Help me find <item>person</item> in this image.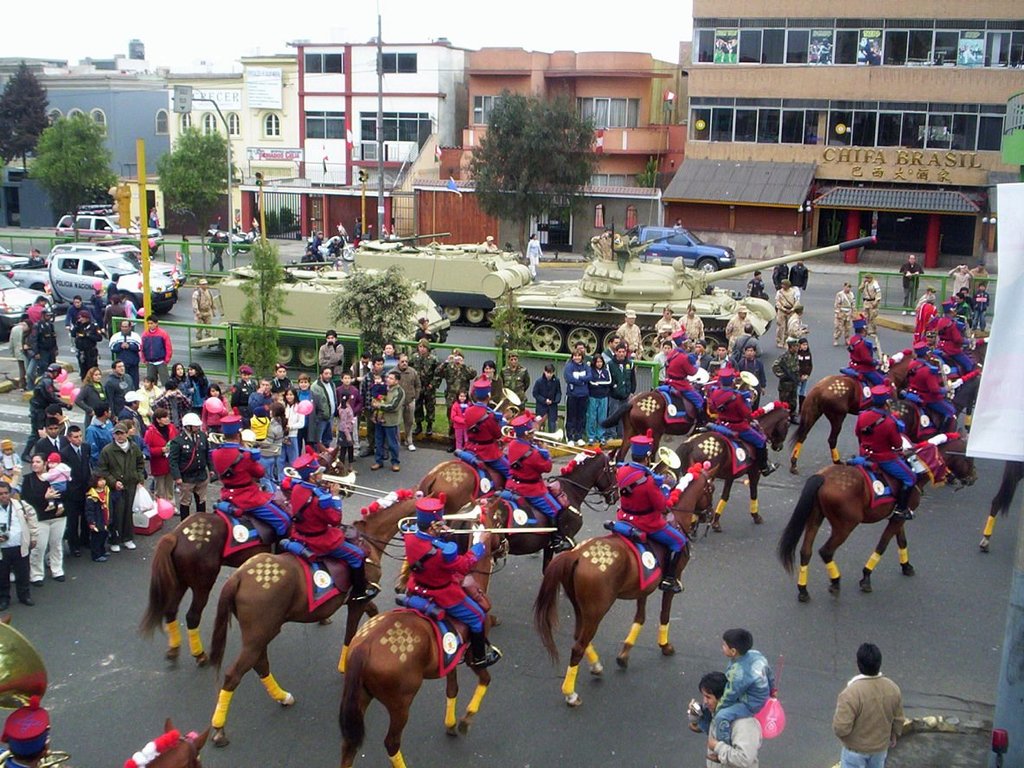
Found it: region(347, 350, 370, 385).
